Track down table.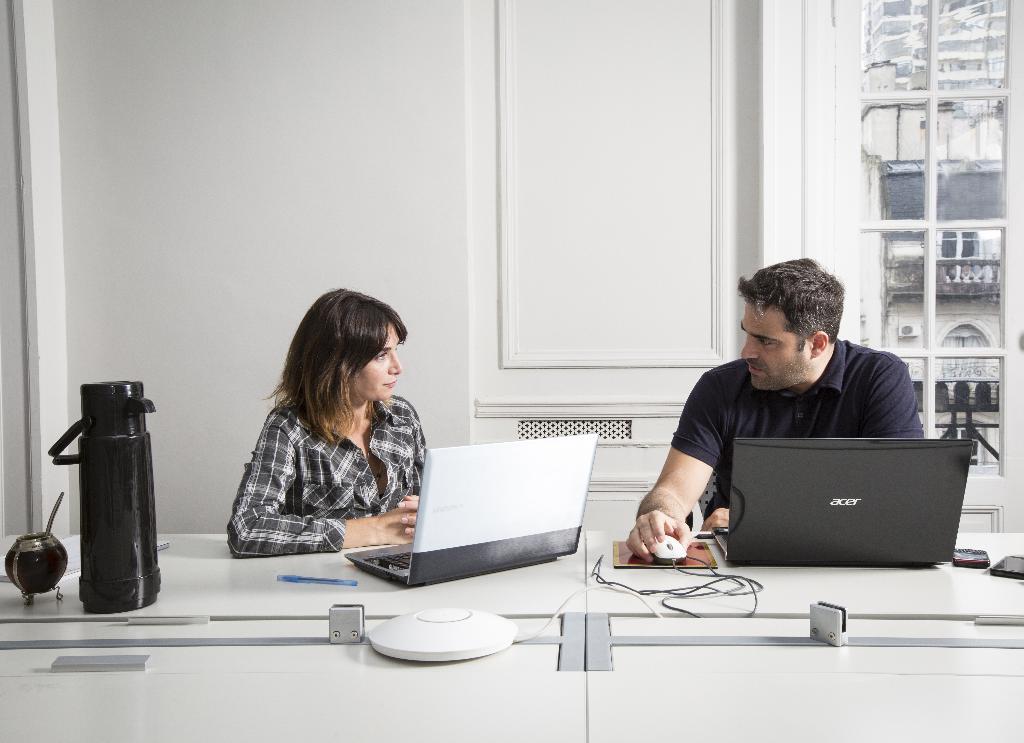
Tracked to (33, 528, 880, 705).
